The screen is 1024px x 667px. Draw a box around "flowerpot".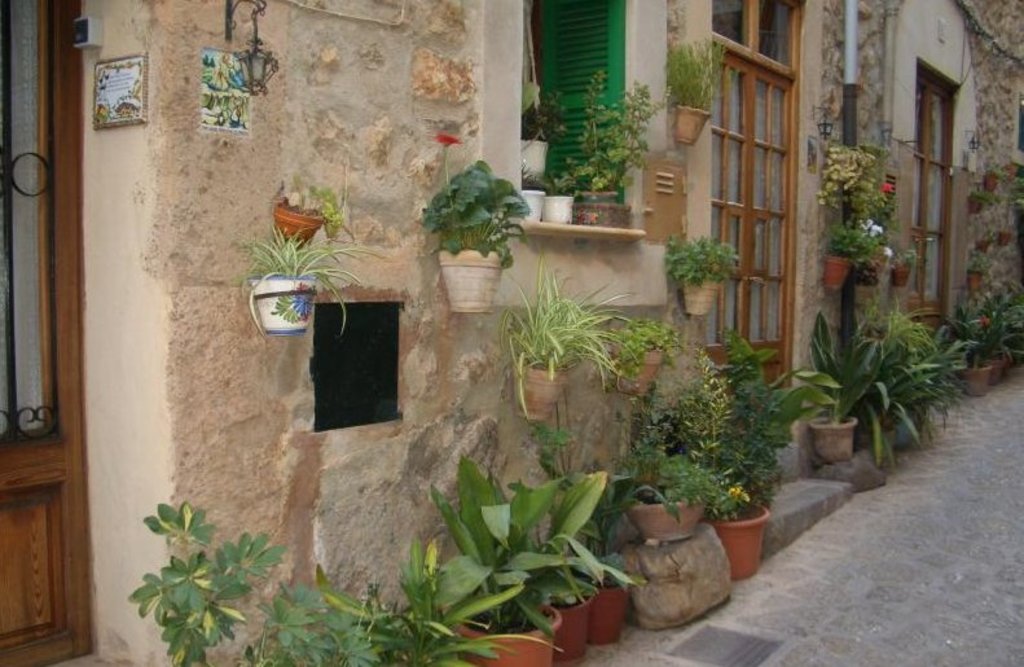
bbox(892, 263, 913, 289).
